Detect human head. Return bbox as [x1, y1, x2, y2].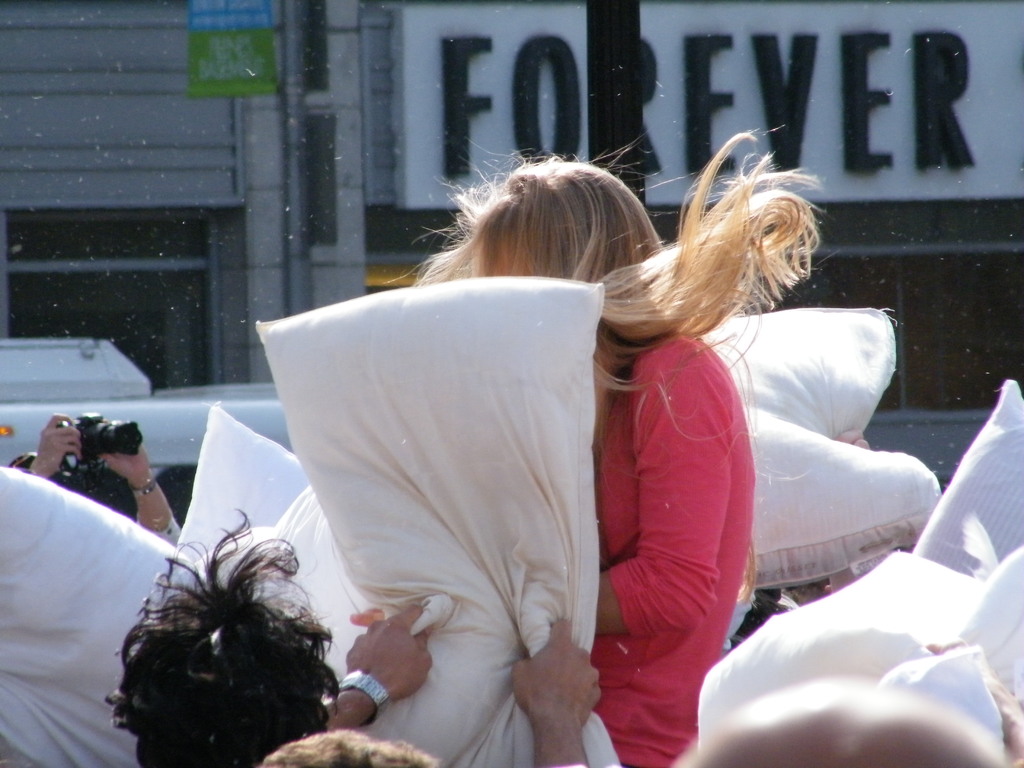
[120, 589, 330, 767].
